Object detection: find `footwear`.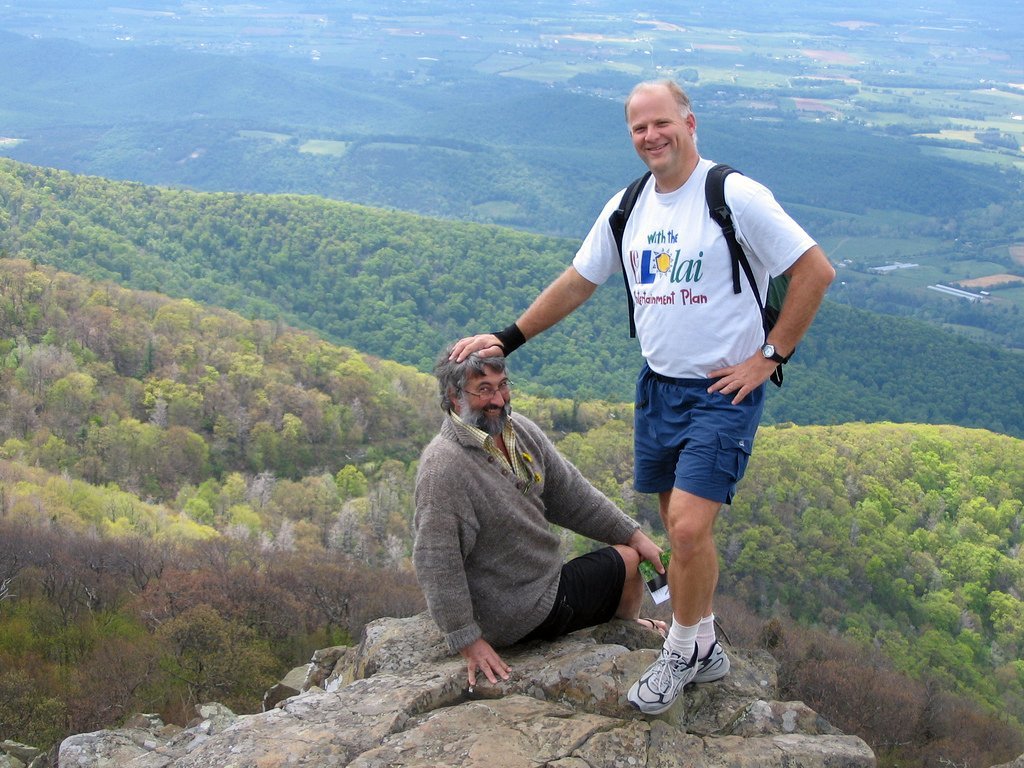
bbox=(633, 629, 721, 723).
